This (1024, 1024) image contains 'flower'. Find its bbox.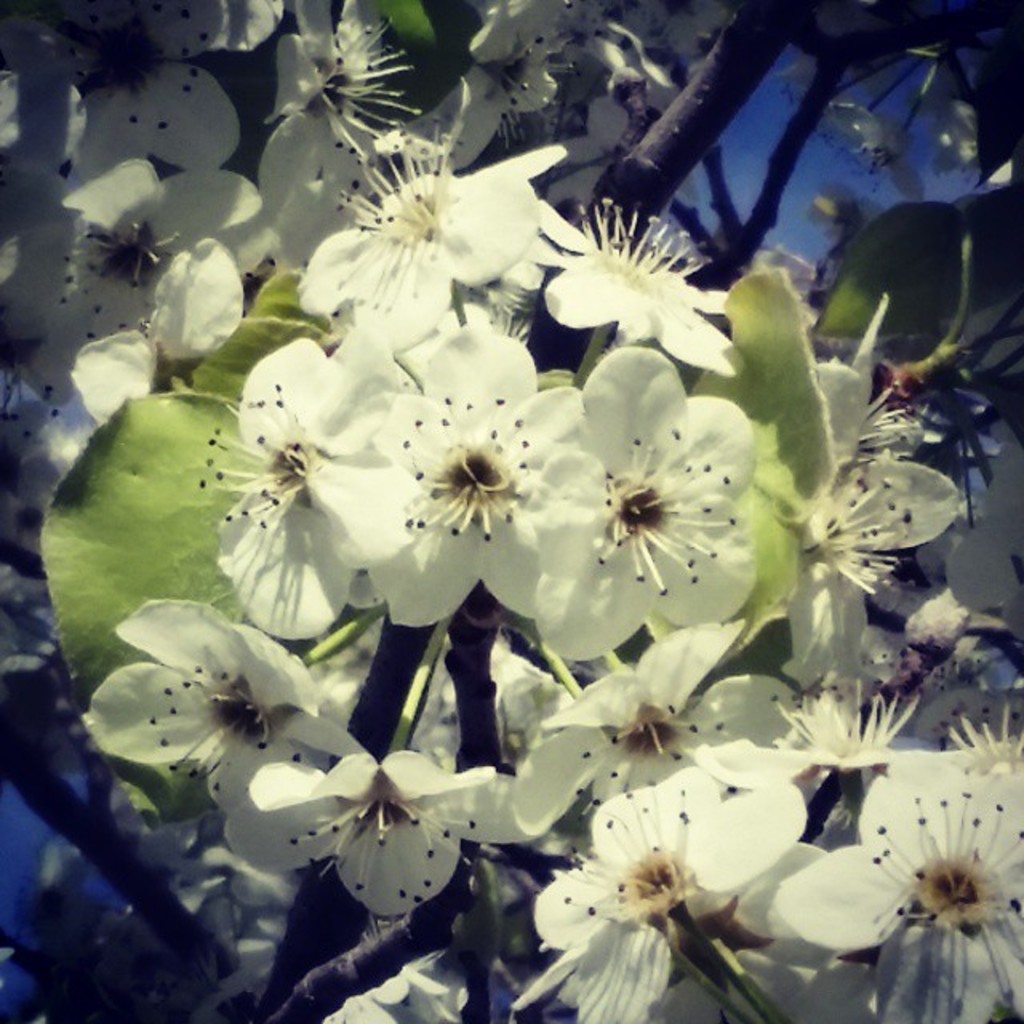
left=478, top=346, right=757, bottom=654.
